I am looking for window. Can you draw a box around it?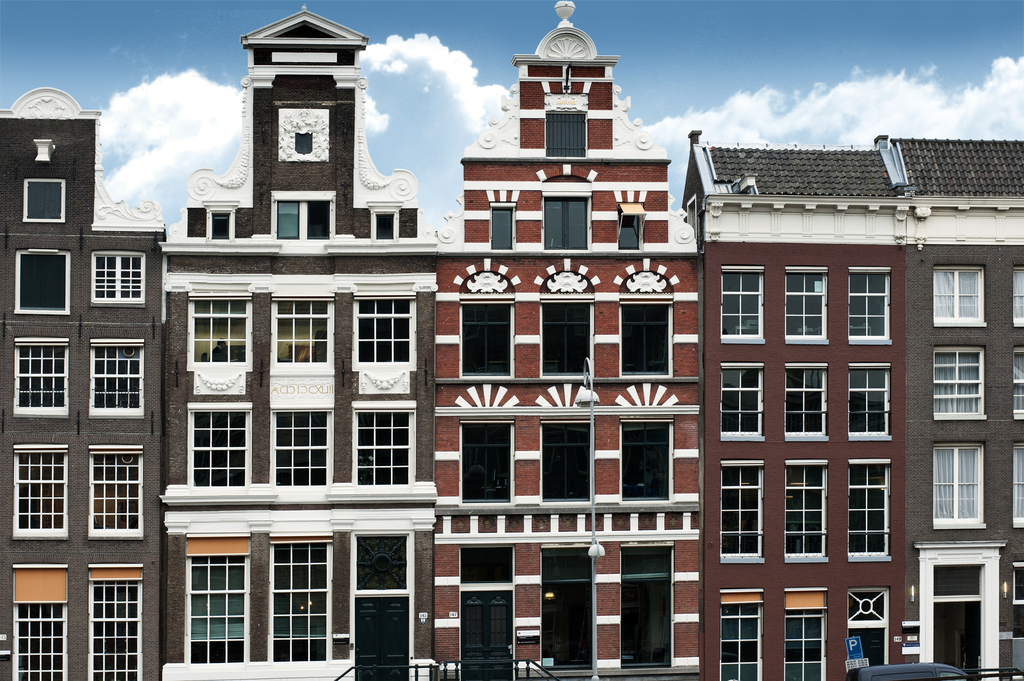
Sure, the bounding box is <bbox>785, 460, 829, 563</bbox>.
